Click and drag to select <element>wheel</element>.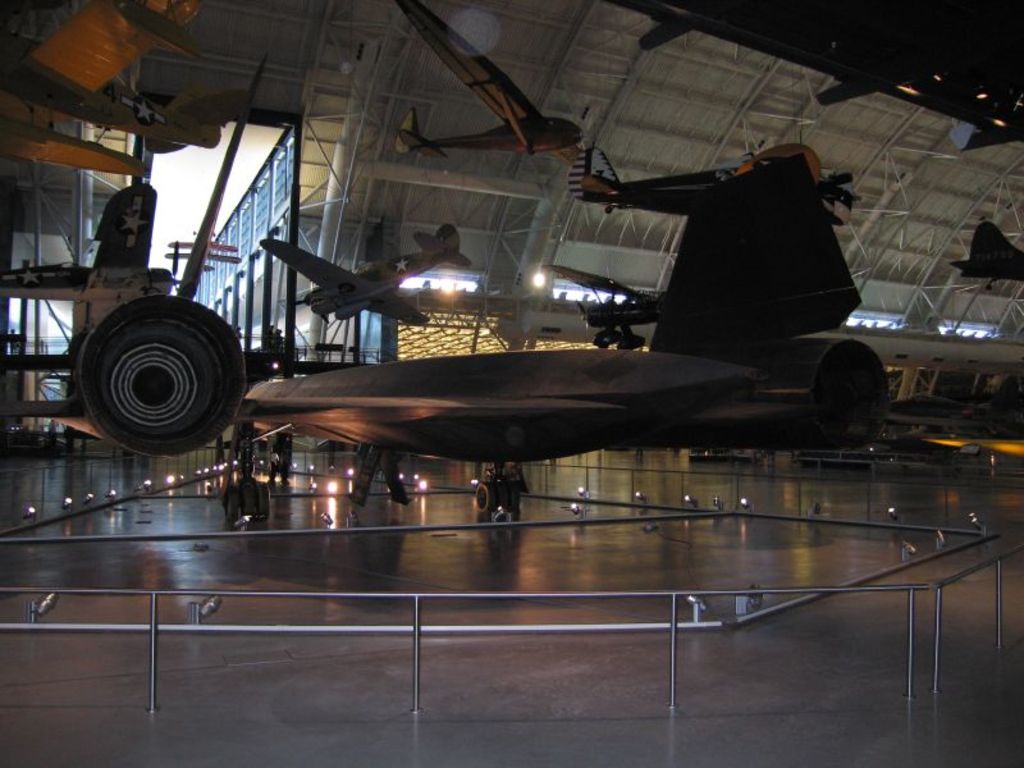
Selection: 241, 484, 252, 520.
